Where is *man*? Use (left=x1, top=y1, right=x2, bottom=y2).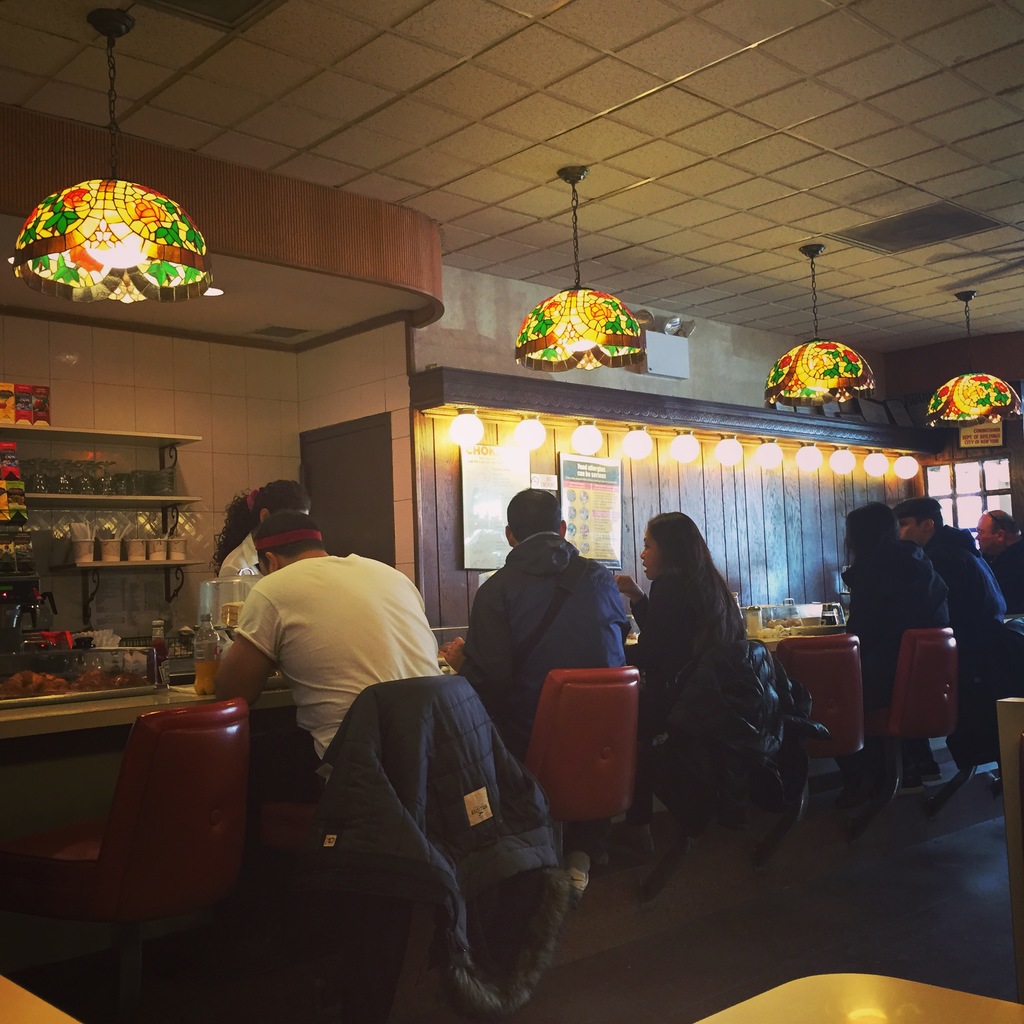
(left=197, top=514, right=467, bottom=833).
